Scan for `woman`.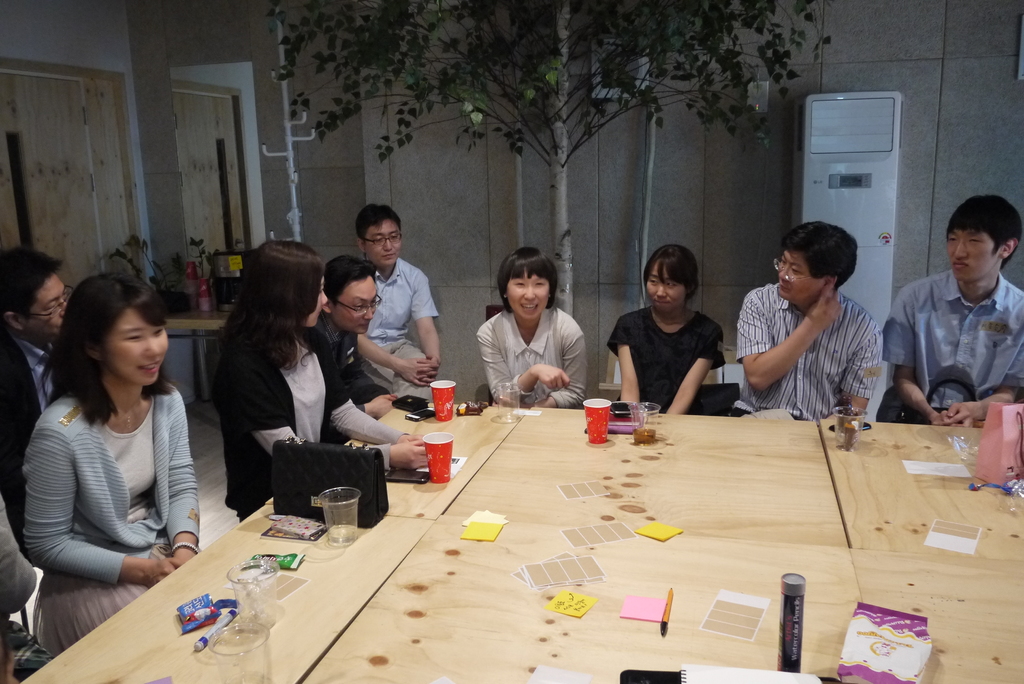
Scan result: Rect(207, 241, 420, 515).
